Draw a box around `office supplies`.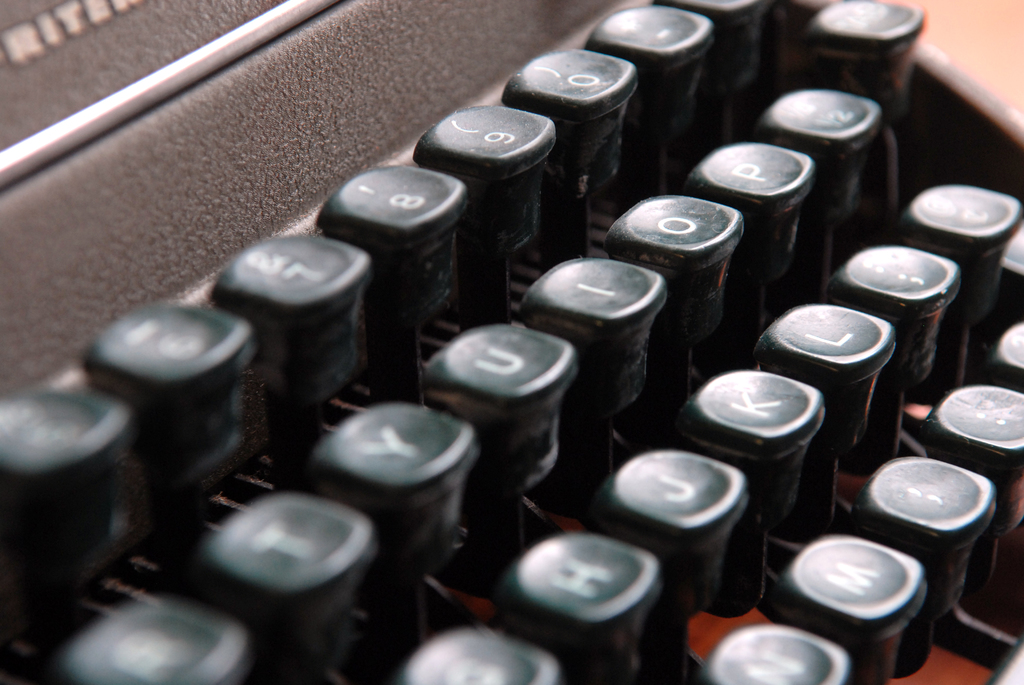
box(175, 0, 988, 684).
